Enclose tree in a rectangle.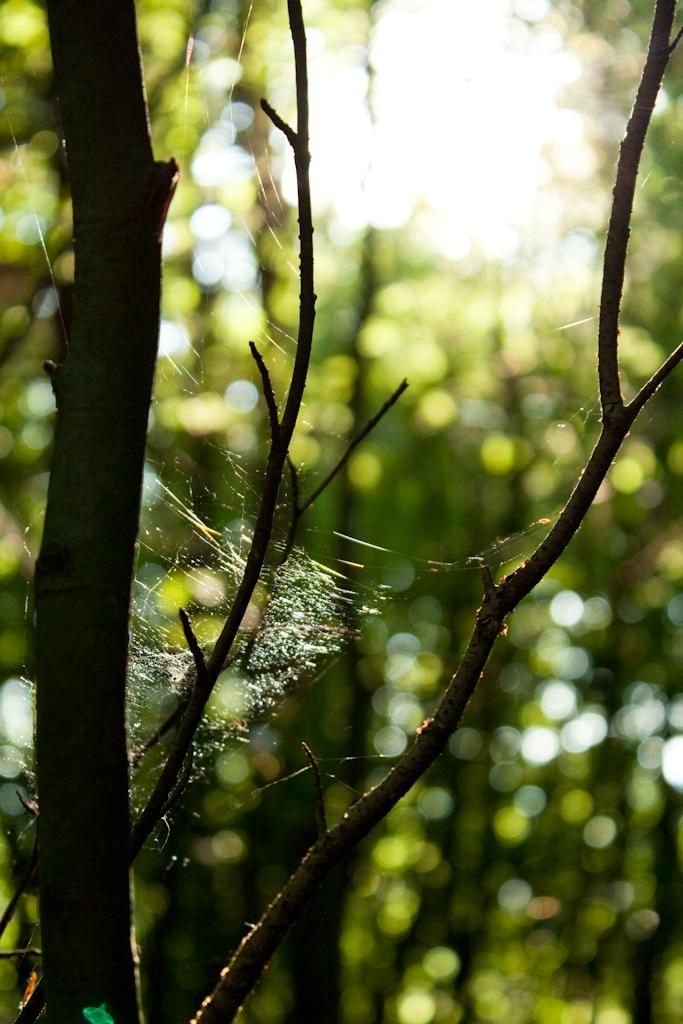
box(0, 0, 682, 1023).
